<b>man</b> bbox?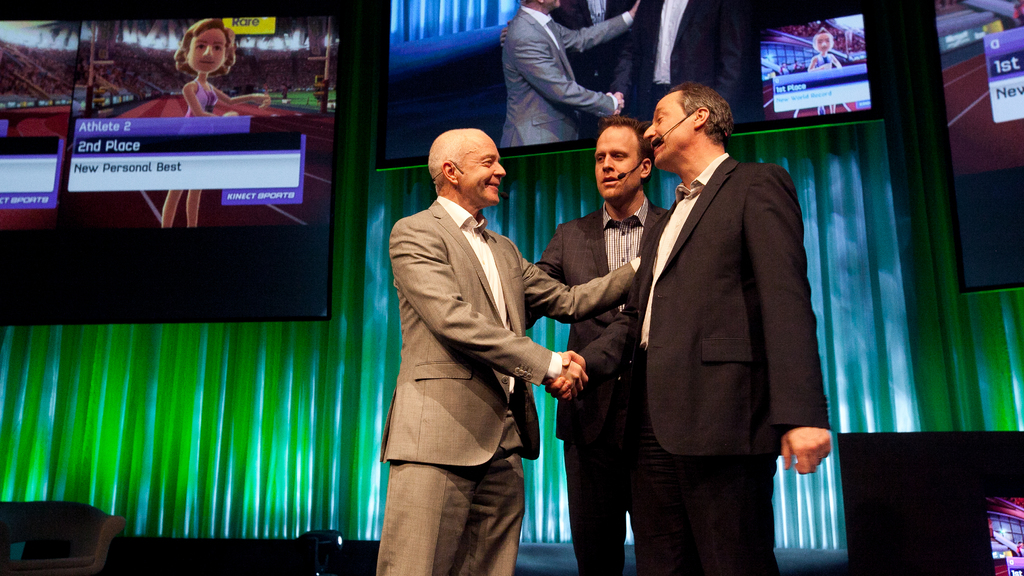
[499, 0, 644, 152]
